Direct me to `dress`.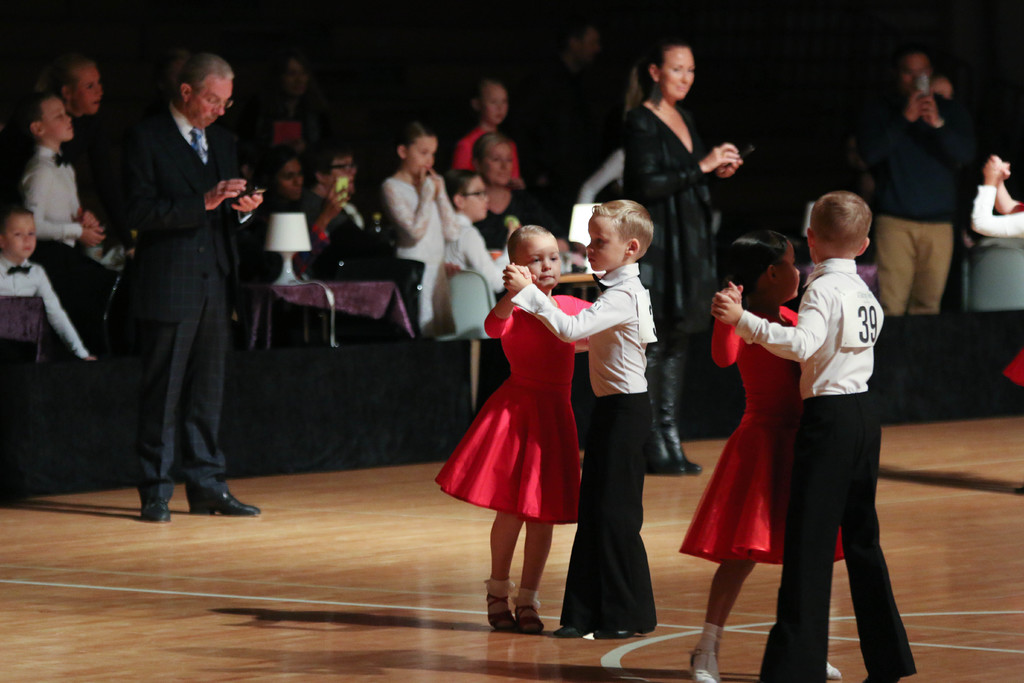
Direction: <region>436, 292, 582, 529</region>.
